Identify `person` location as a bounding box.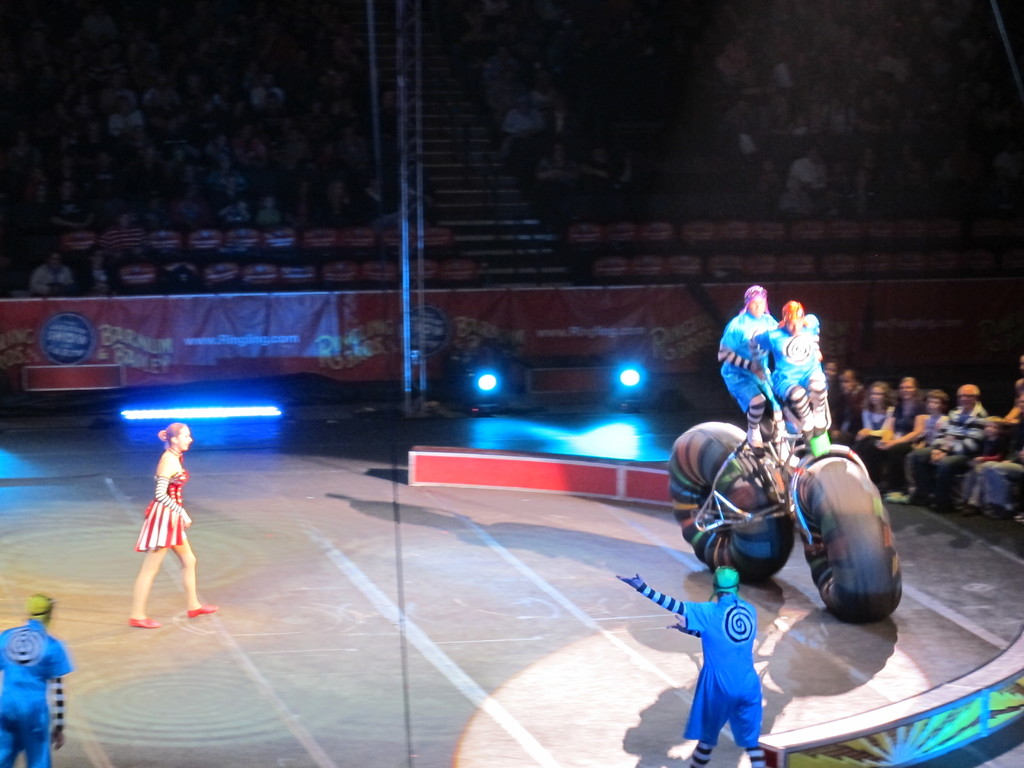
<box>120,421,198,627</box>.
